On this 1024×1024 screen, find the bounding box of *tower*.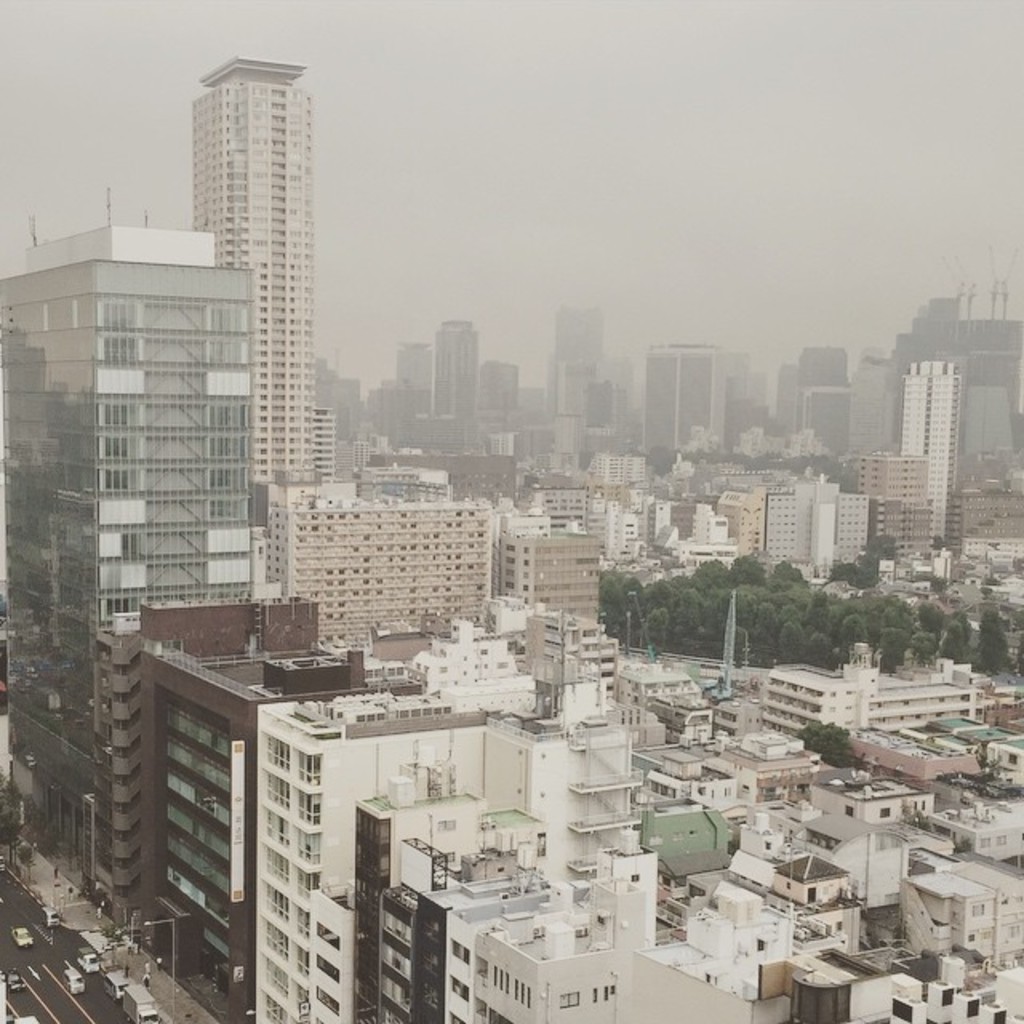
Bounding box: [left=14, top=200, right=261, bottom=821].
